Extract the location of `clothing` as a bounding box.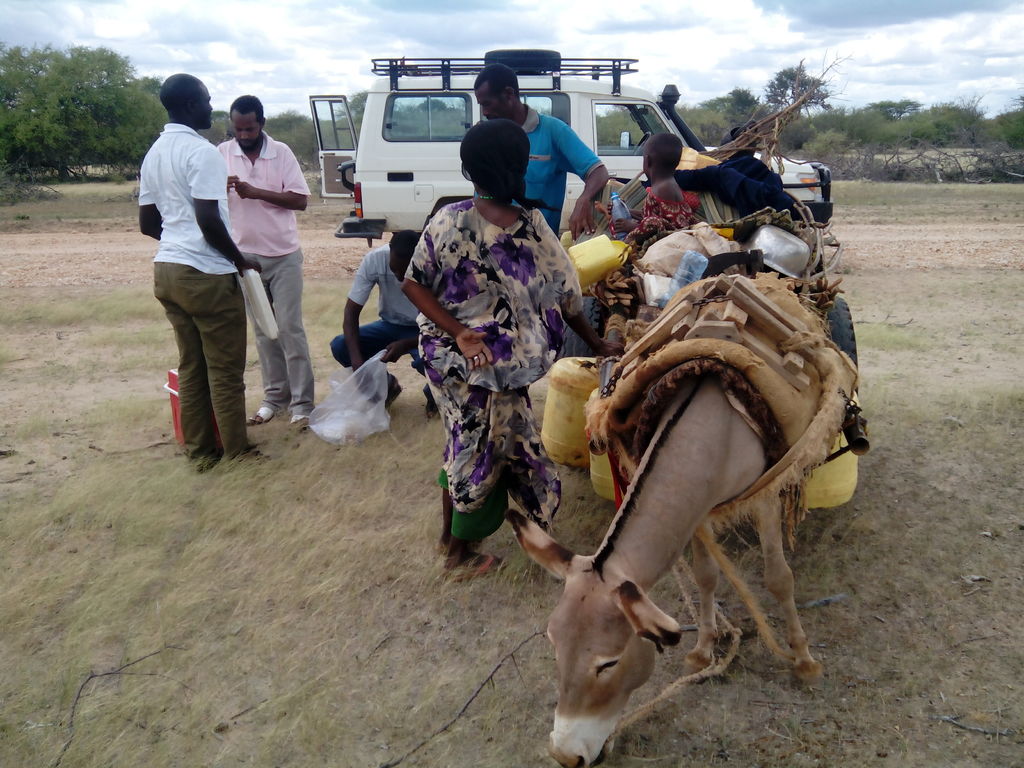
locate(402, 203, 607, 563).
